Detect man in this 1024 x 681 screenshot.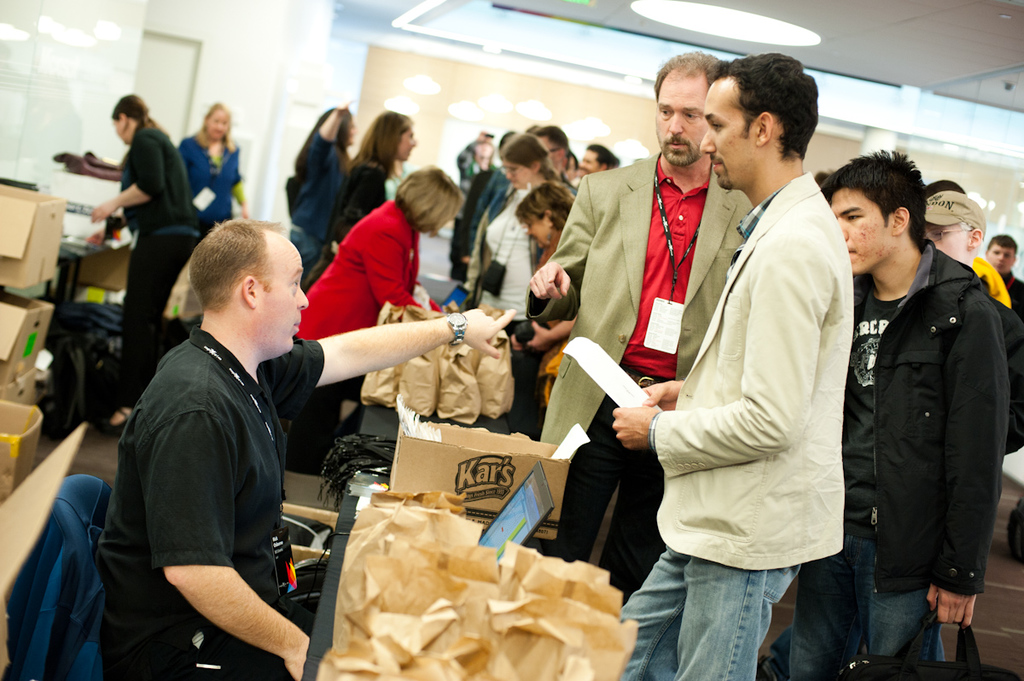
Detection: region(97, 215, 515, 680).
